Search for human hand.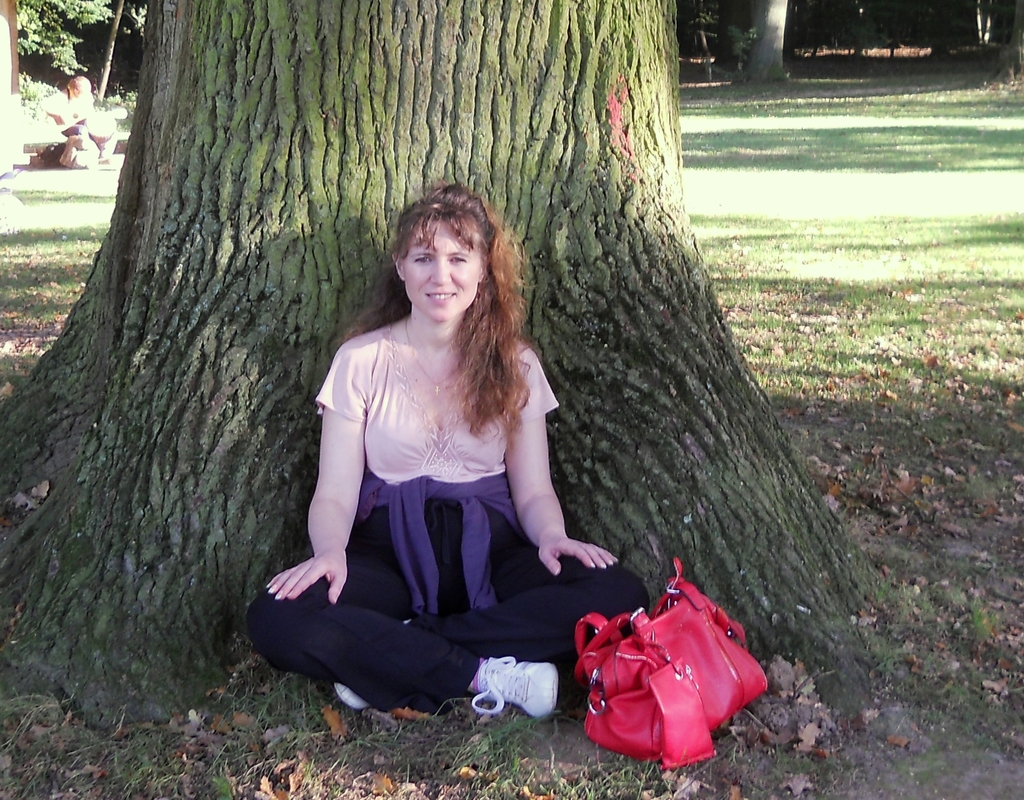
Found at l=266, t=552, r=350, b=609.
